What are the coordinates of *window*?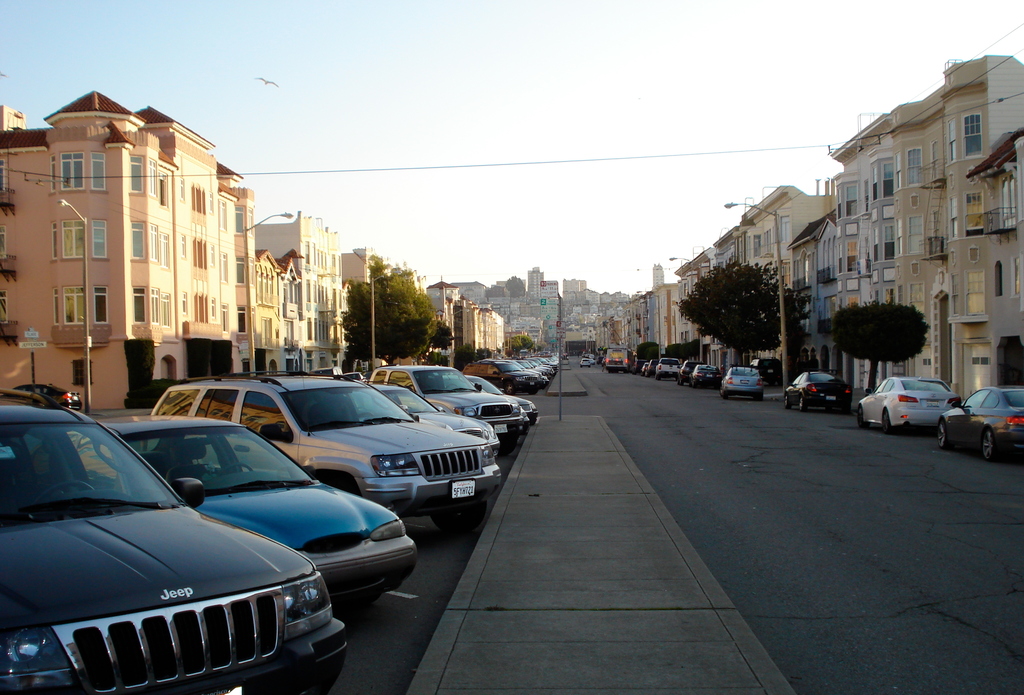
crop(870, 152, 894, 205).
